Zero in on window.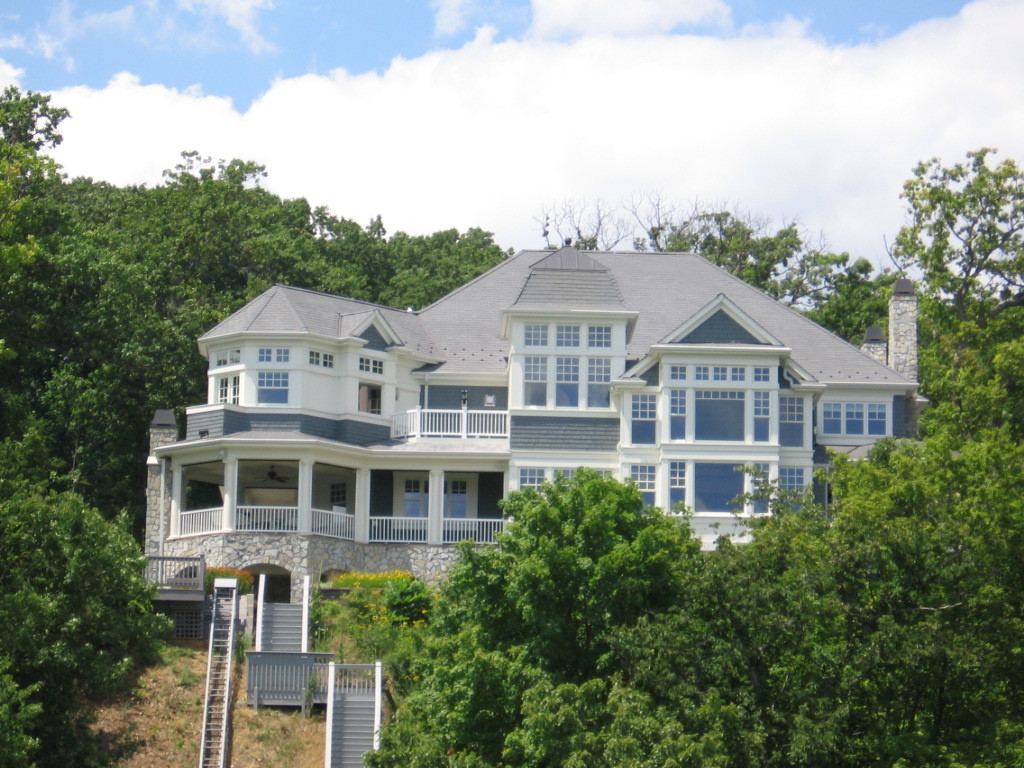
Zeroed in: bbox=[526, 357, 546, 382].
